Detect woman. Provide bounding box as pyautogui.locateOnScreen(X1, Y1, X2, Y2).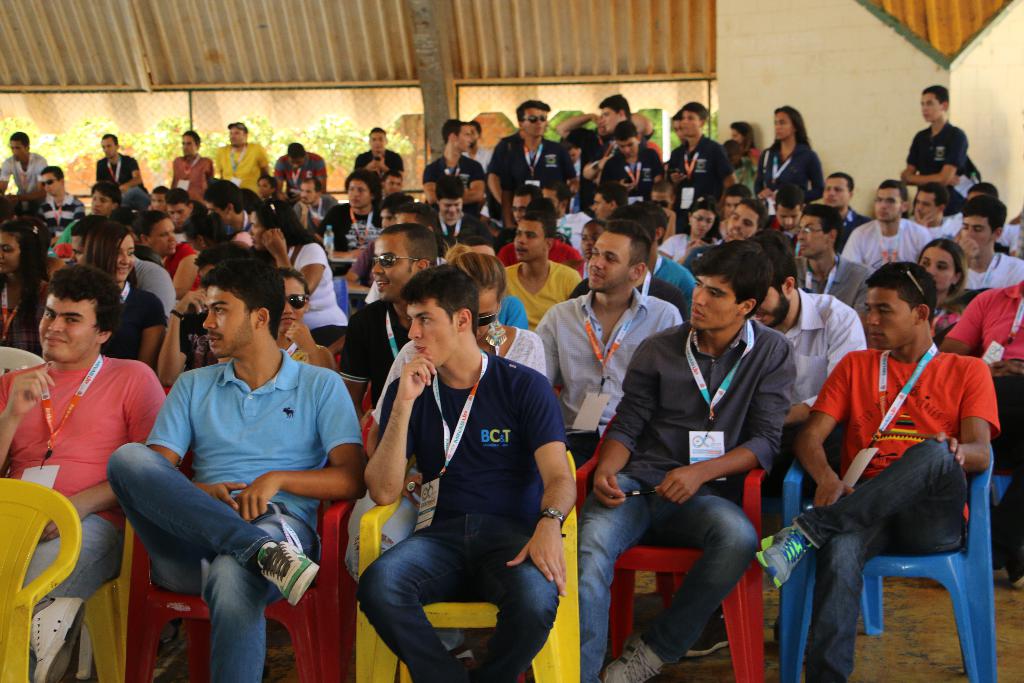
pyautogui.locateOnScreen(658, 199, 723, 270).
